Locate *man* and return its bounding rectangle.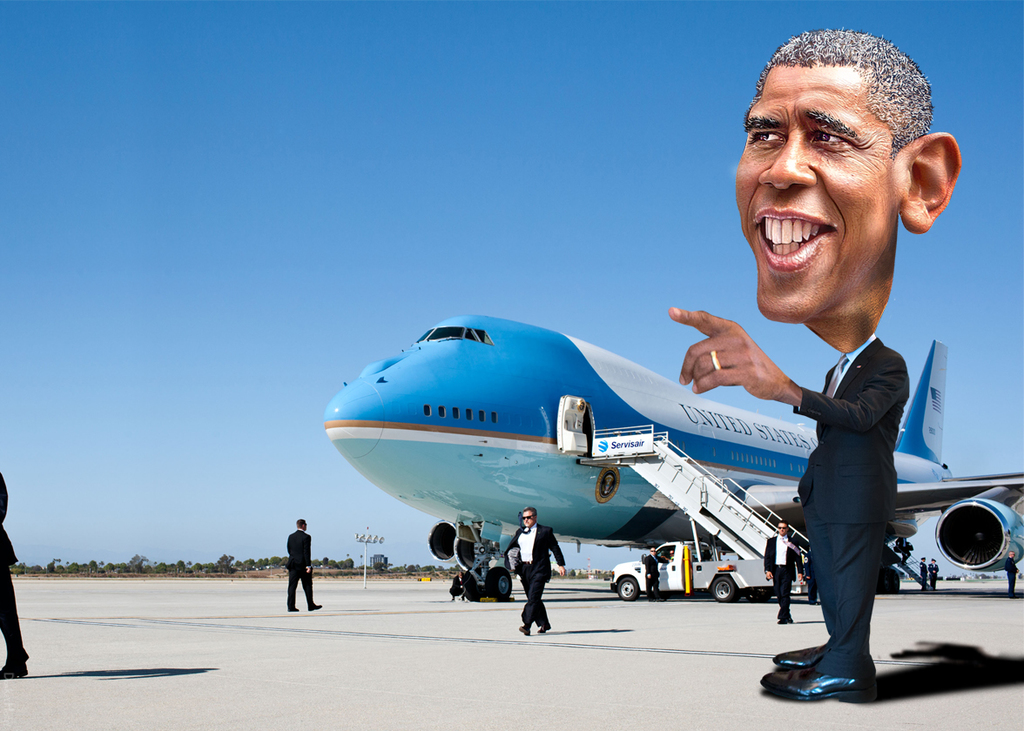
{"left": 0, "top": 471, "right": 31, "bottom": 677}.
